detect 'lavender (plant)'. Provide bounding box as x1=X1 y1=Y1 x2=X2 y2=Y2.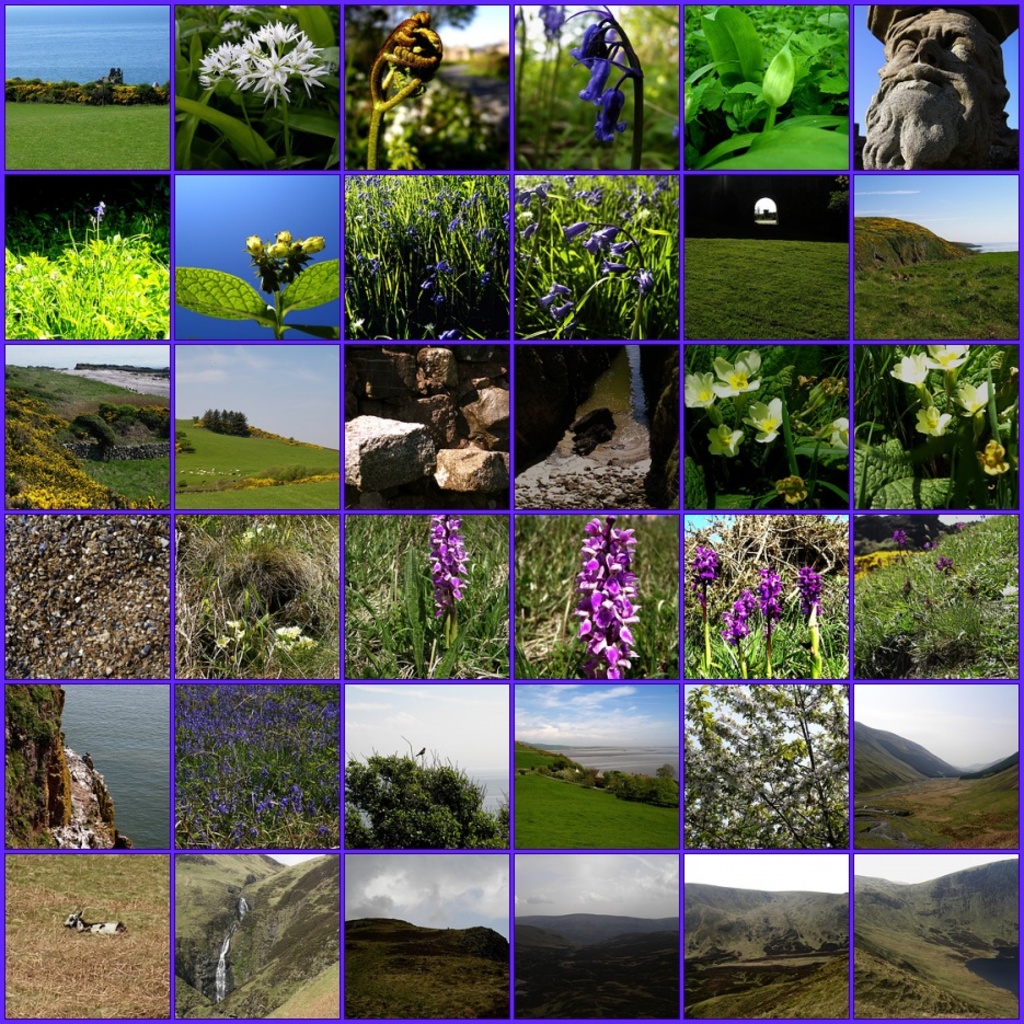
x1=729 y1=596 x2=753 y2=674.
